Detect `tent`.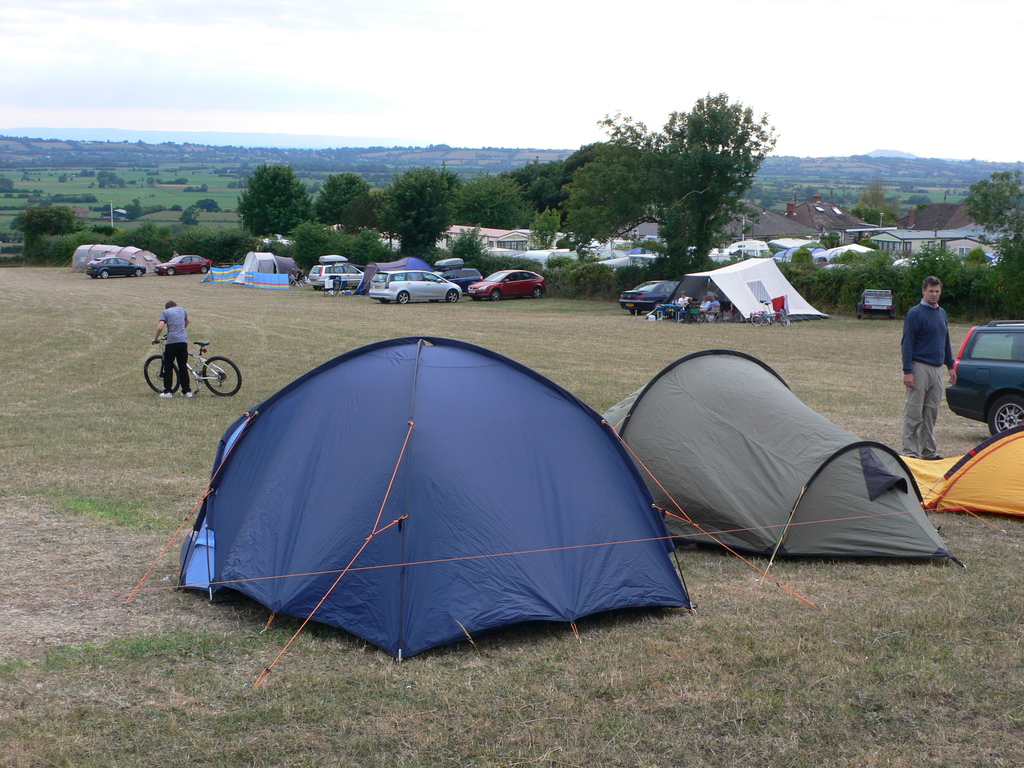
Detected at bbox(55, 246, 159, 282).
